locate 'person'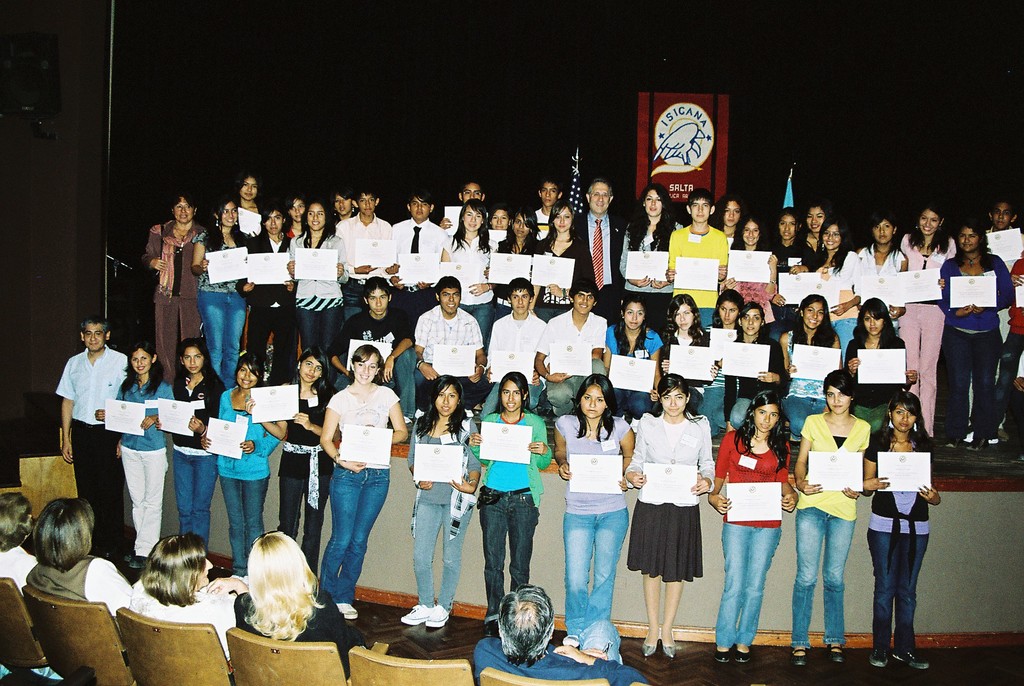
region(539, 192, 595, 321)
